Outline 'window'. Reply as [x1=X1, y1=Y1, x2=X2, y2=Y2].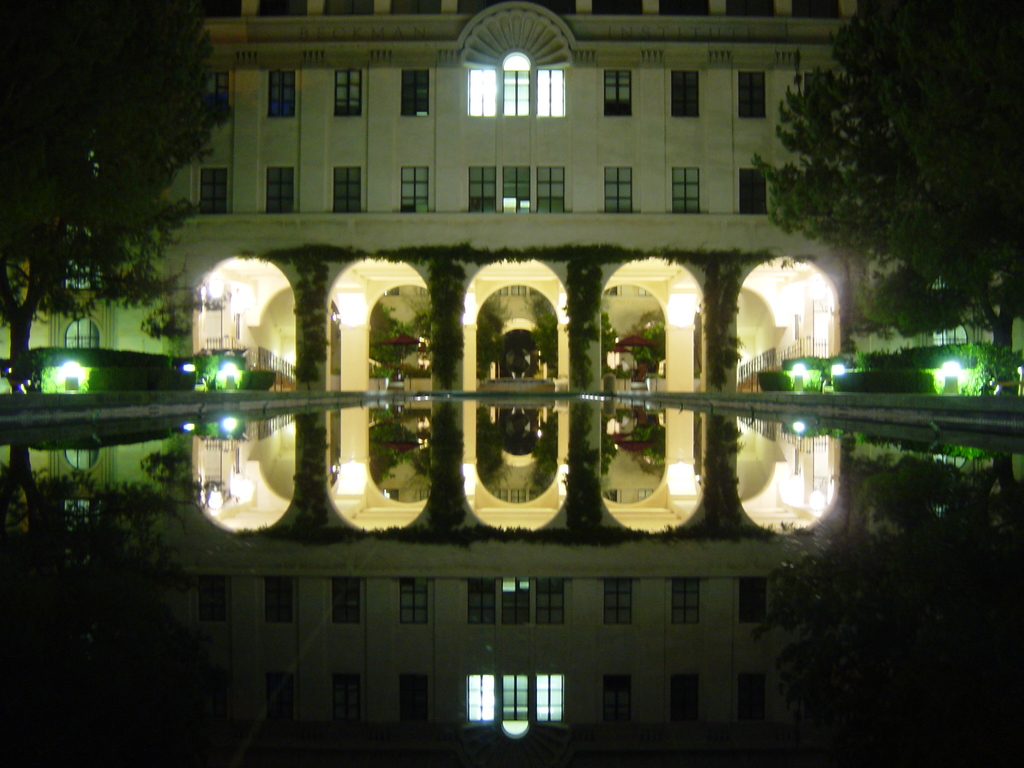
[x1=670, y1=167, x2=700, y2=212].
